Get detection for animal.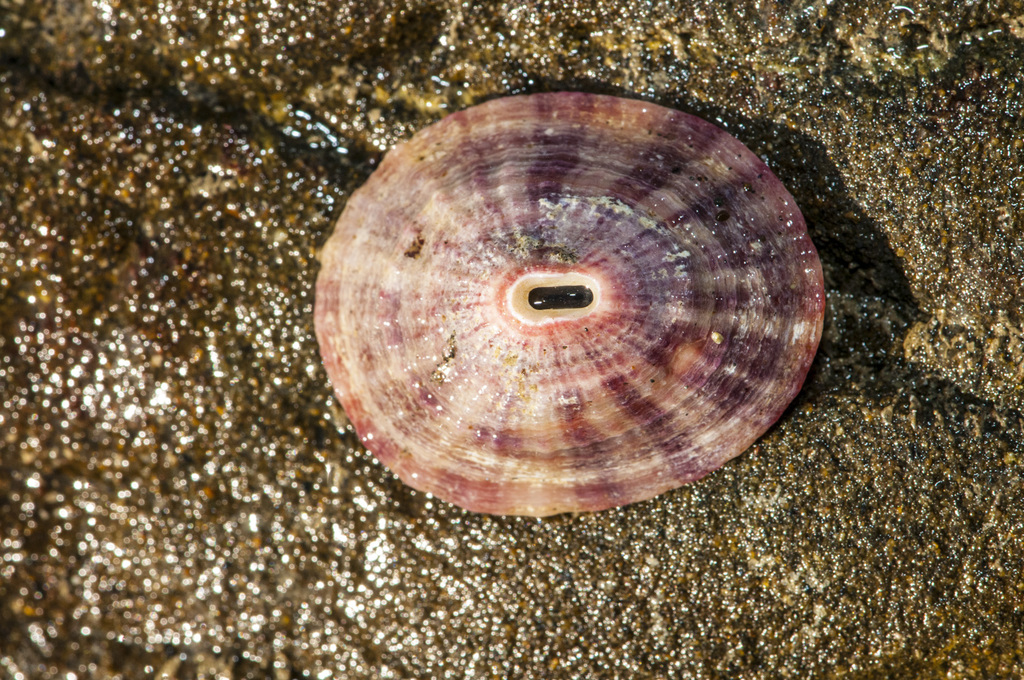
Detection: BBox(273, 94, 871, 499).
